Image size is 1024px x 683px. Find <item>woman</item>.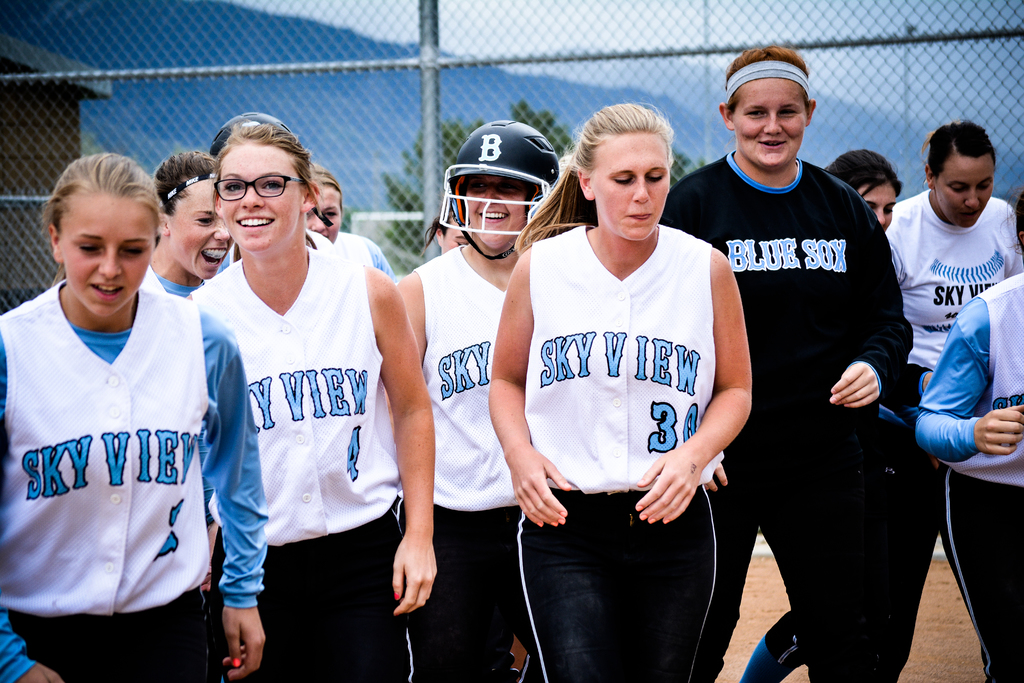
(181, 117, 439, 682).
